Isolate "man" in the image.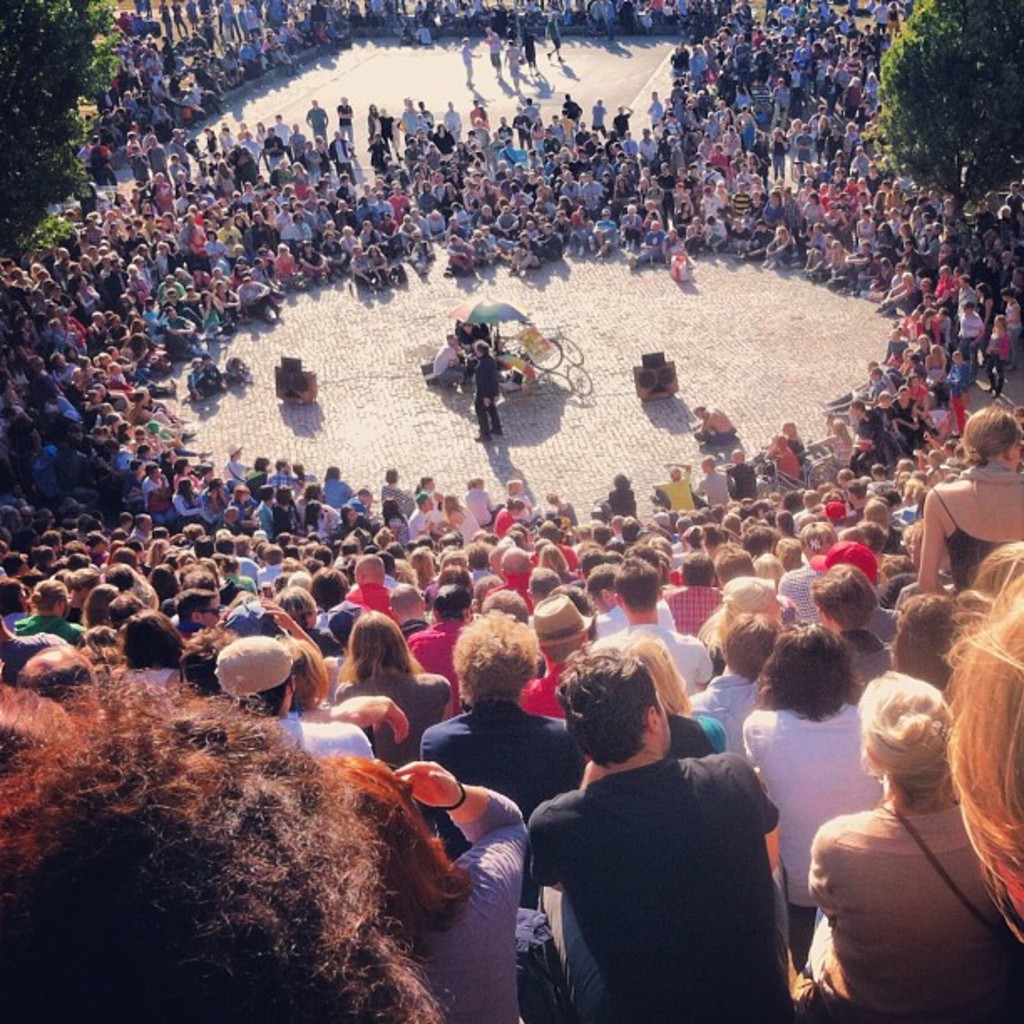
Isolated region: crop(500, 656, 833, 1016).
